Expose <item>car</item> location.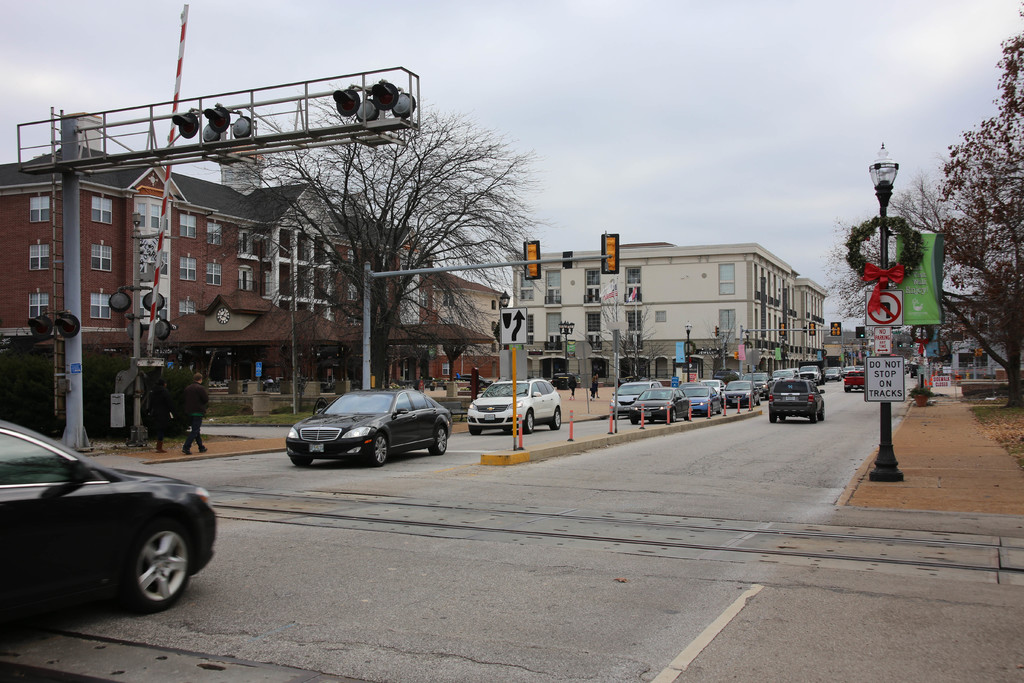
Exposed at <region>289, 389, 453, 466</region>.
